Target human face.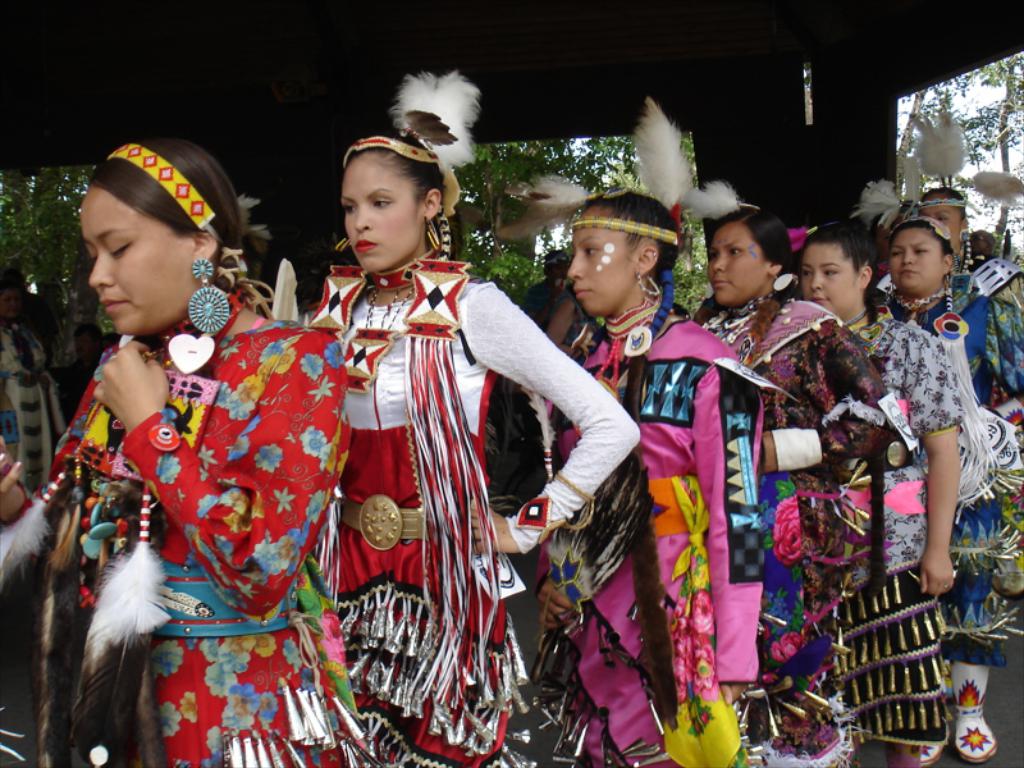
Target region: (left=918, top=197, right=961, bottom=242).
